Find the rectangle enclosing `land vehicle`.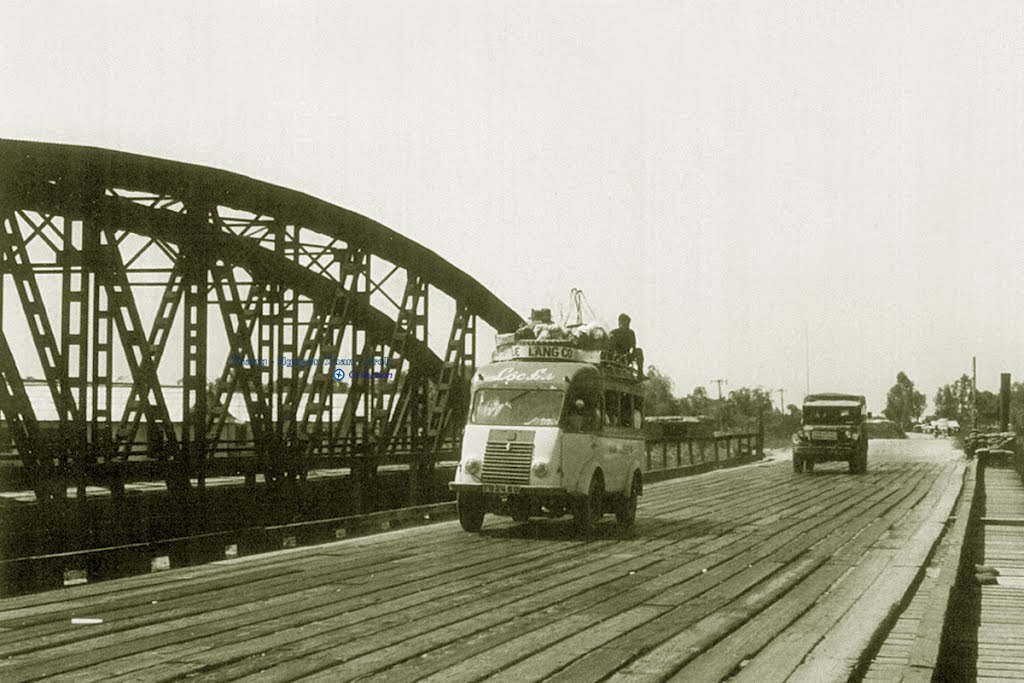
crop(791, 386, 869, 477).
